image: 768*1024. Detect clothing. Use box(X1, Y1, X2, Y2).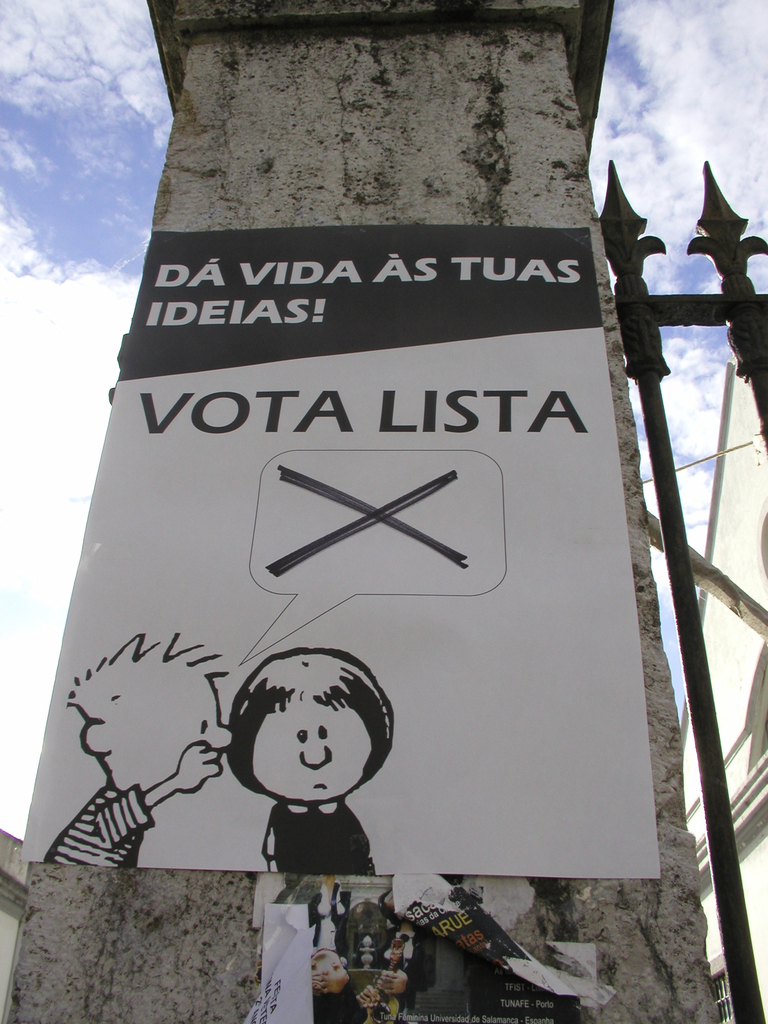
box(49, 778, 151, 865).
